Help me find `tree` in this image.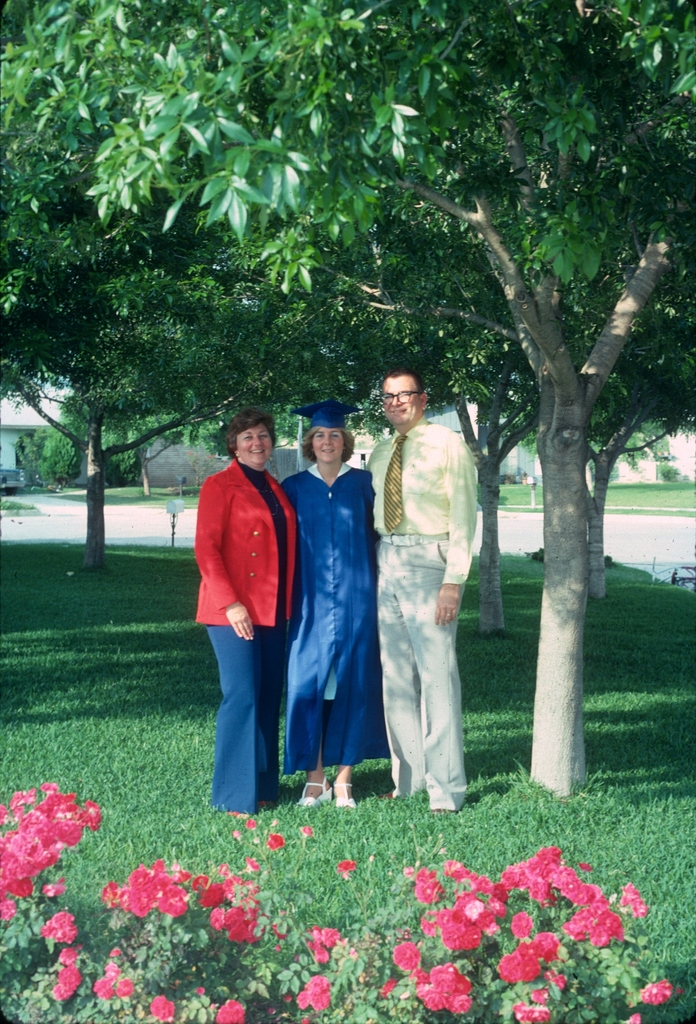
Found it: 91/113/535/645.
